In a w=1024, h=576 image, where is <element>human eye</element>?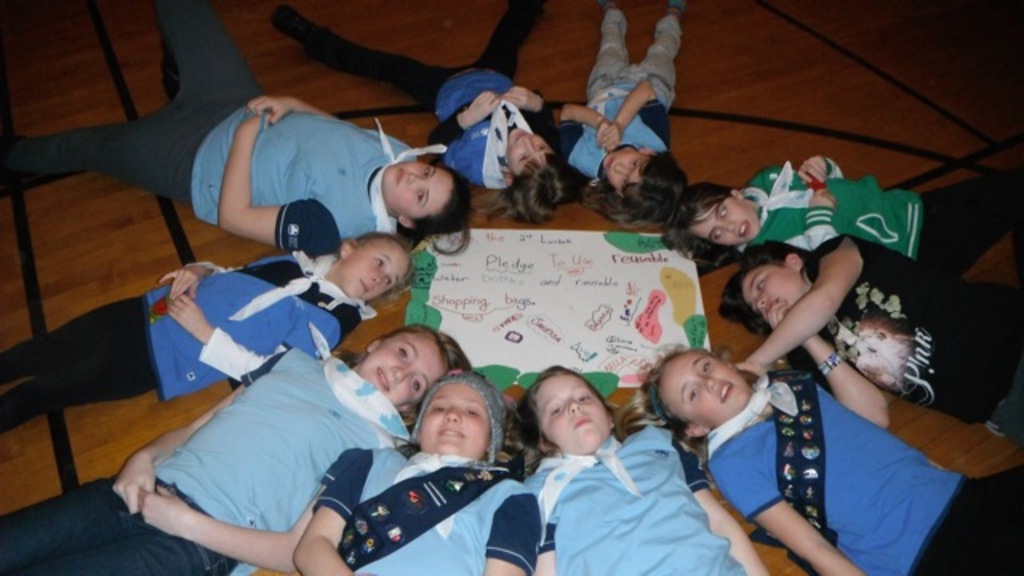
pyautogui.locateOnScreen(701, 362, 712, 378).
